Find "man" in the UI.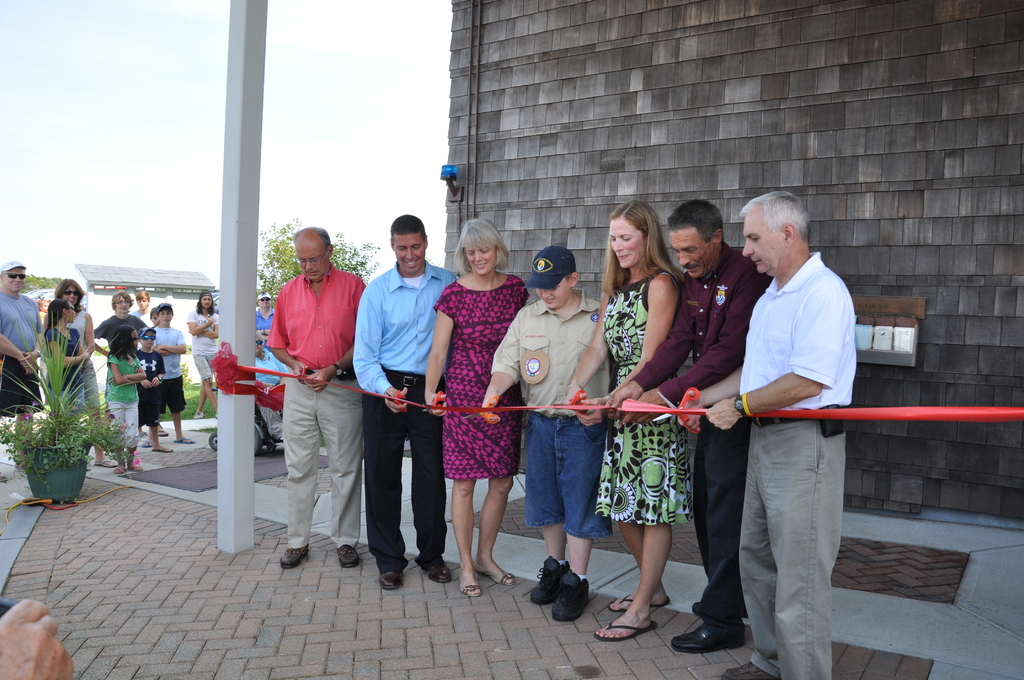
UI element at [0,253,44,458].
